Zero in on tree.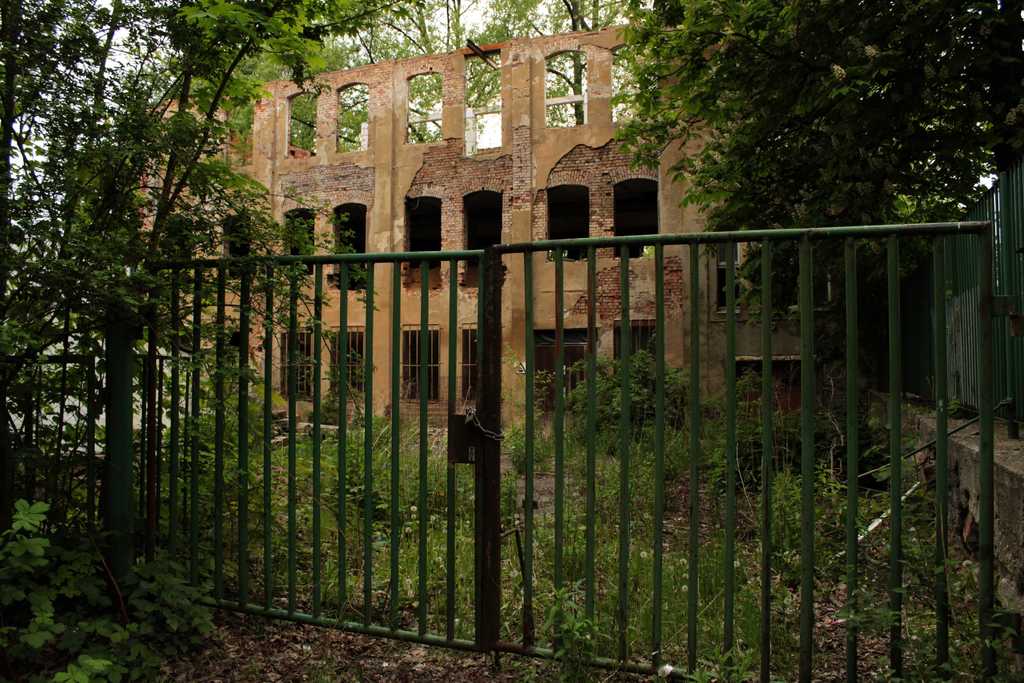
Zeroed in: 645/0/1023/318.
